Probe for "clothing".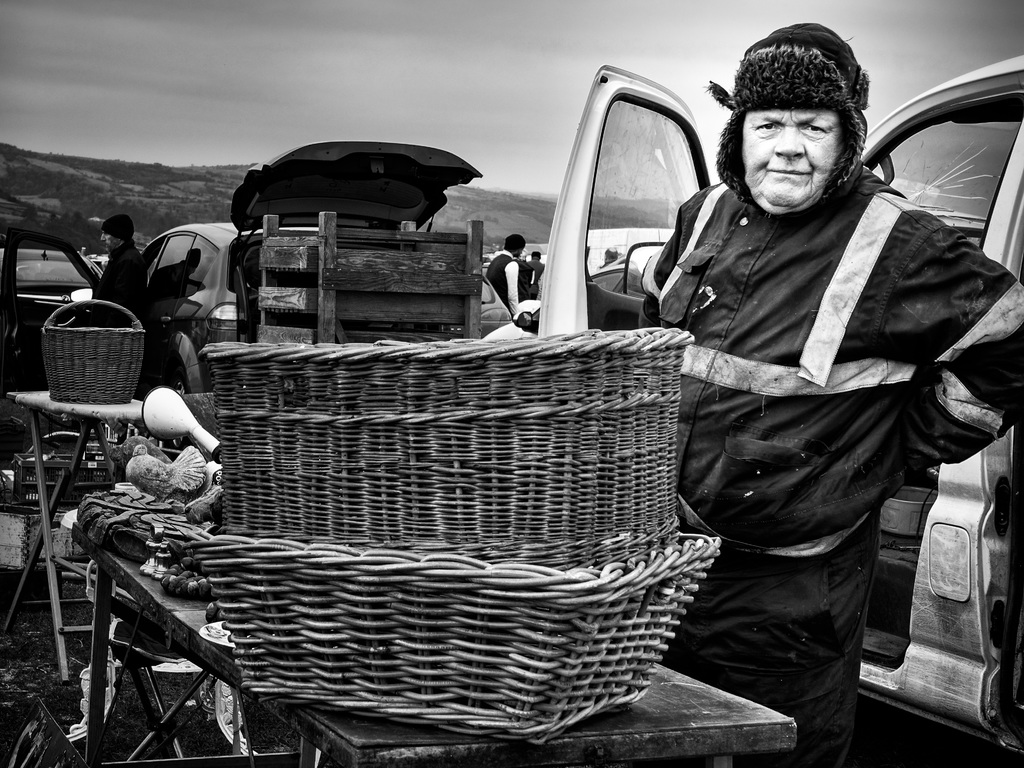
Probe result: (x1=486, y1=249, x2=515, y2=312).
